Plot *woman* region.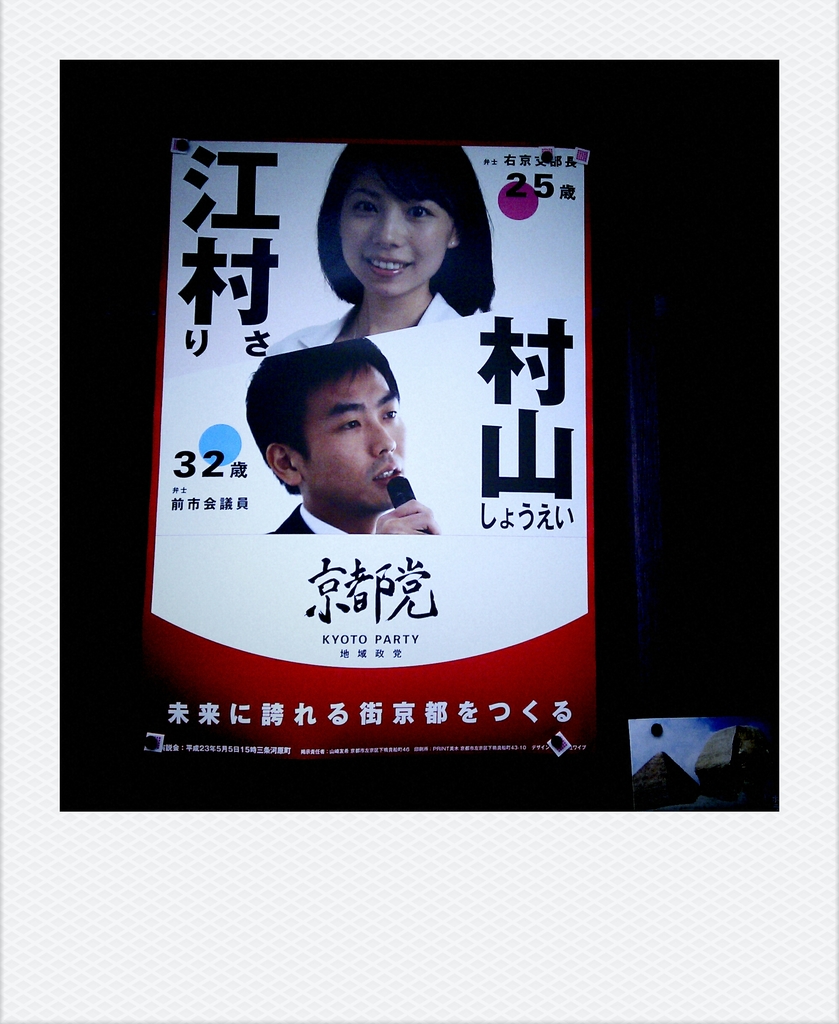
Plotted at pyautogui.locateOnScreen(259, 143, 501, 358).
